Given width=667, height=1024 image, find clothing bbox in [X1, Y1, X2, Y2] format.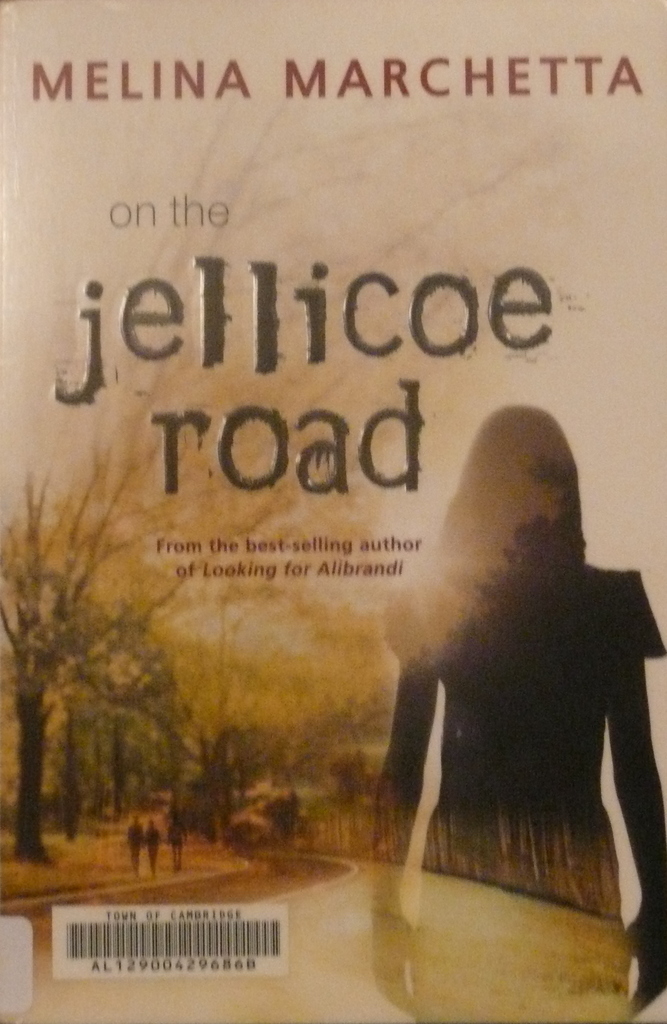
[370, 557, 666, 1019].
